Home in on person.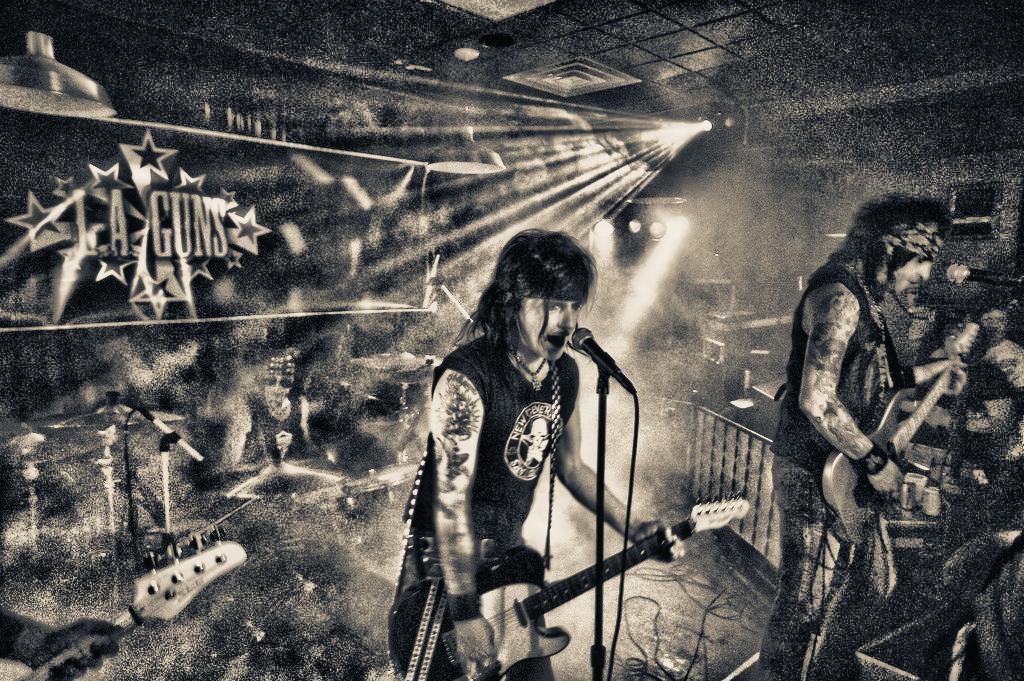
Homed in at 759, 194, 964, 680.
